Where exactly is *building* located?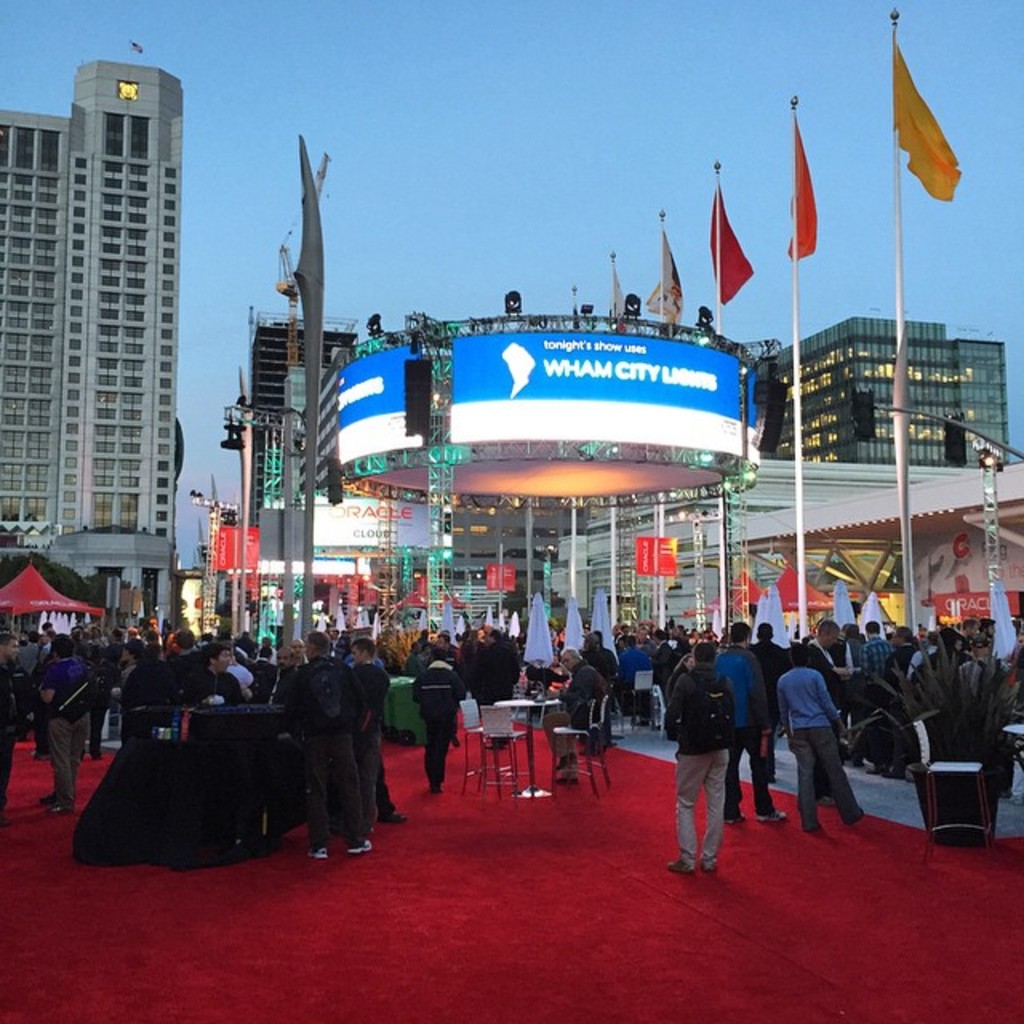
Its bounding box is detection(224, 306, 358, 606).
